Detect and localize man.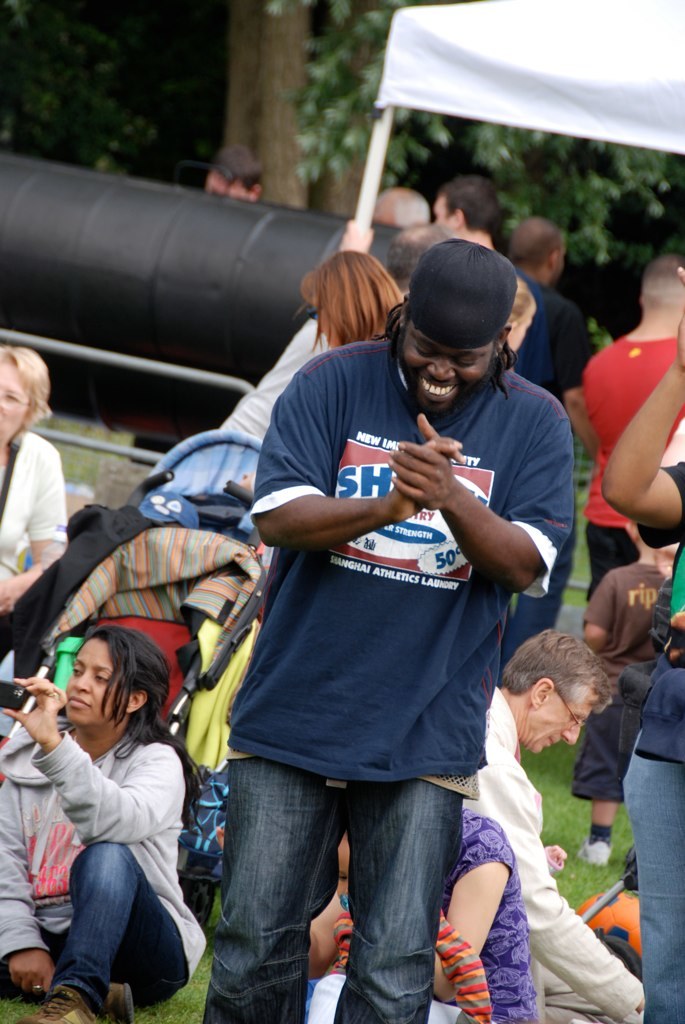
Localized at bbox=(571, 238, 684, 614).
